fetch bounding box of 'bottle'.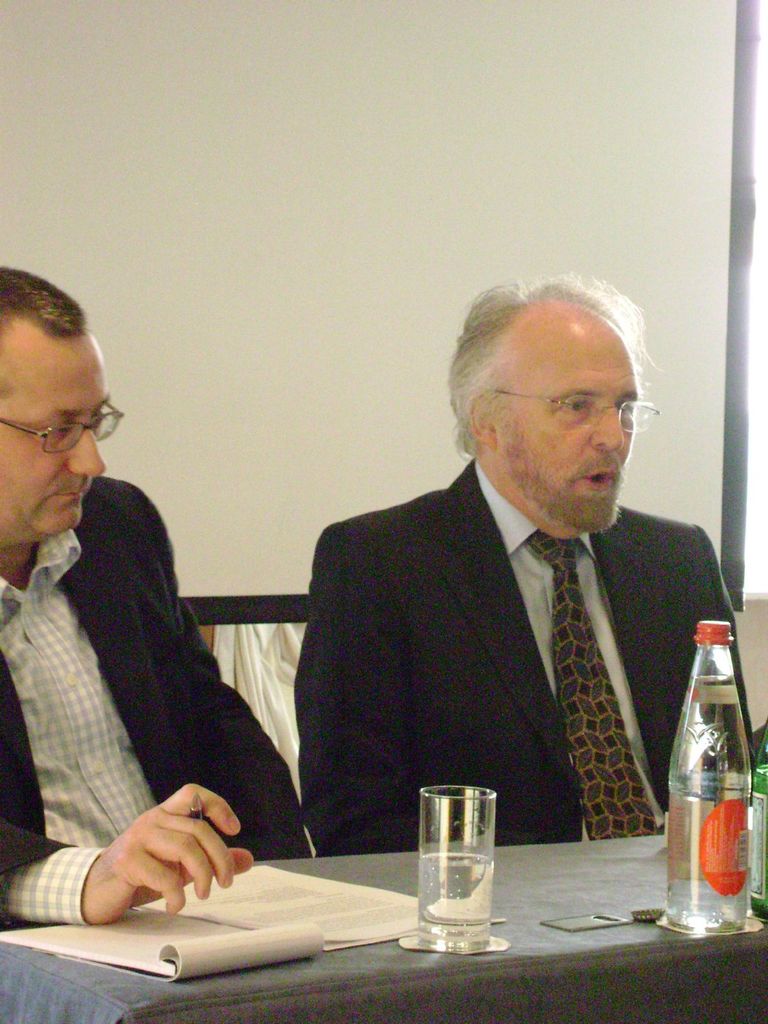
Bbox: 667:619:754:938.
